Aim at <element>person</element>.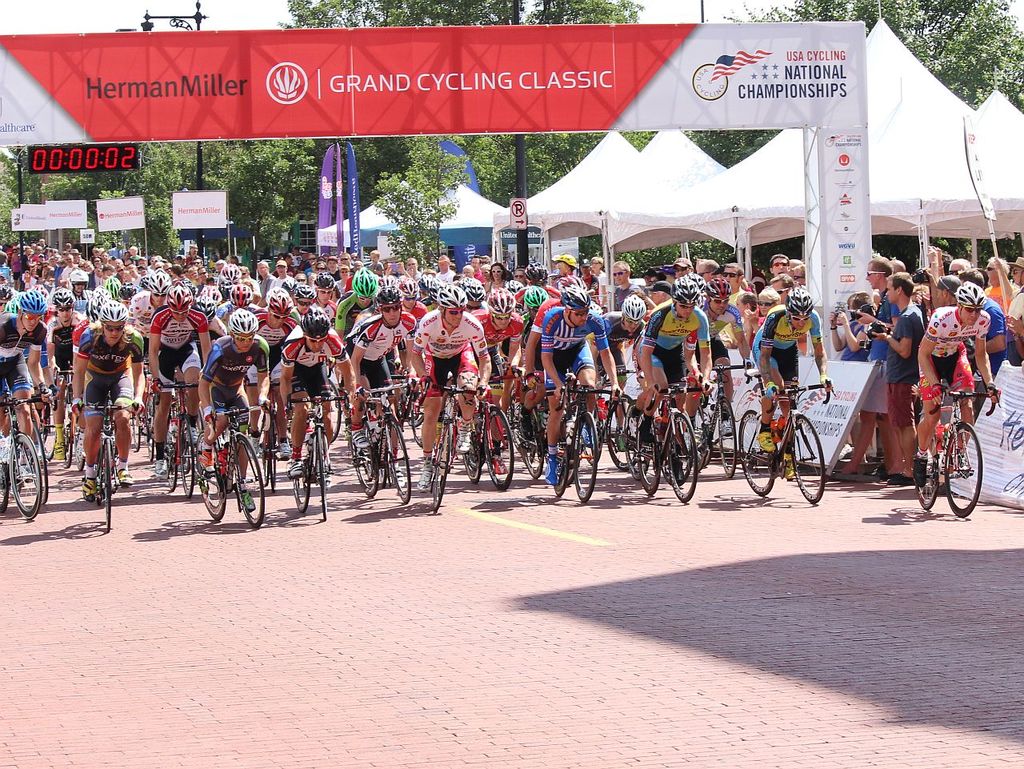
Aimed at bbox=(408, 253, 422, 277).
